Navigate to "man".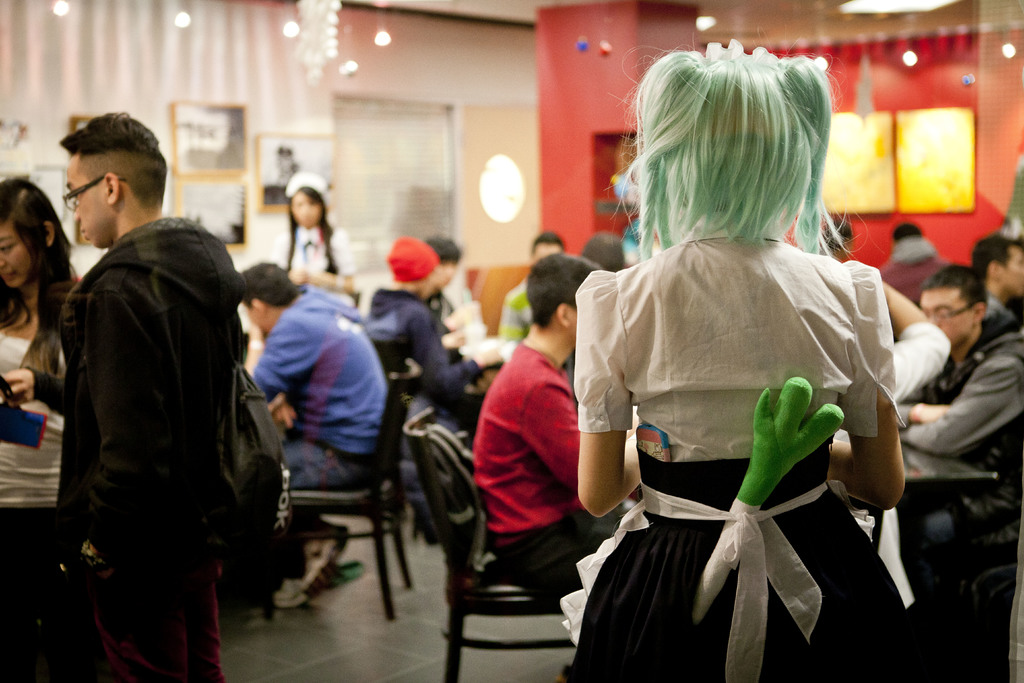
Navigation target: 246 256 390 614.
